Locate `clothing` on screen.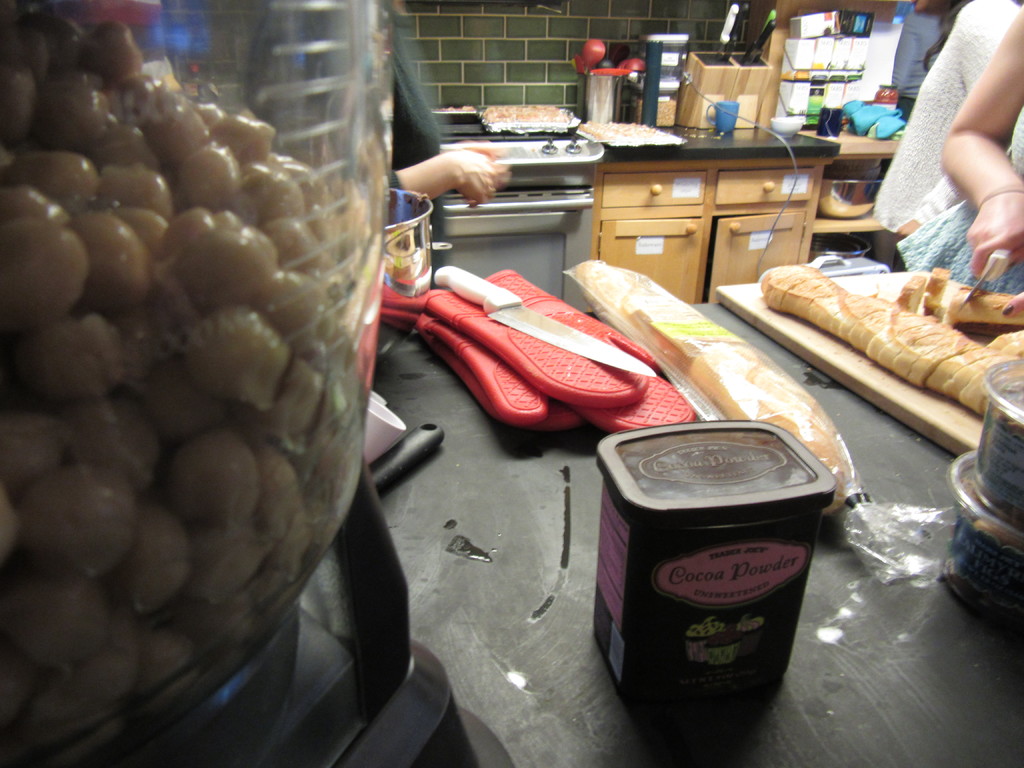
On screen at x1=372 y1=1 x2=450 y2=278.
